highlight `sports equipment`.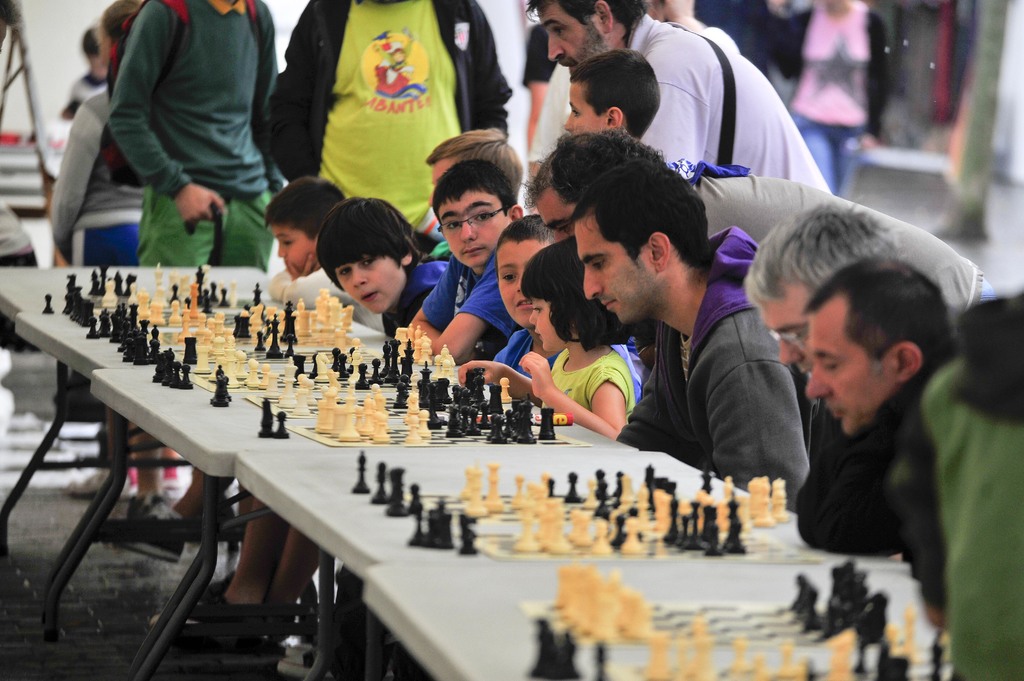
Highlighted region: left=116, top=279, right=372, bottom=369.
